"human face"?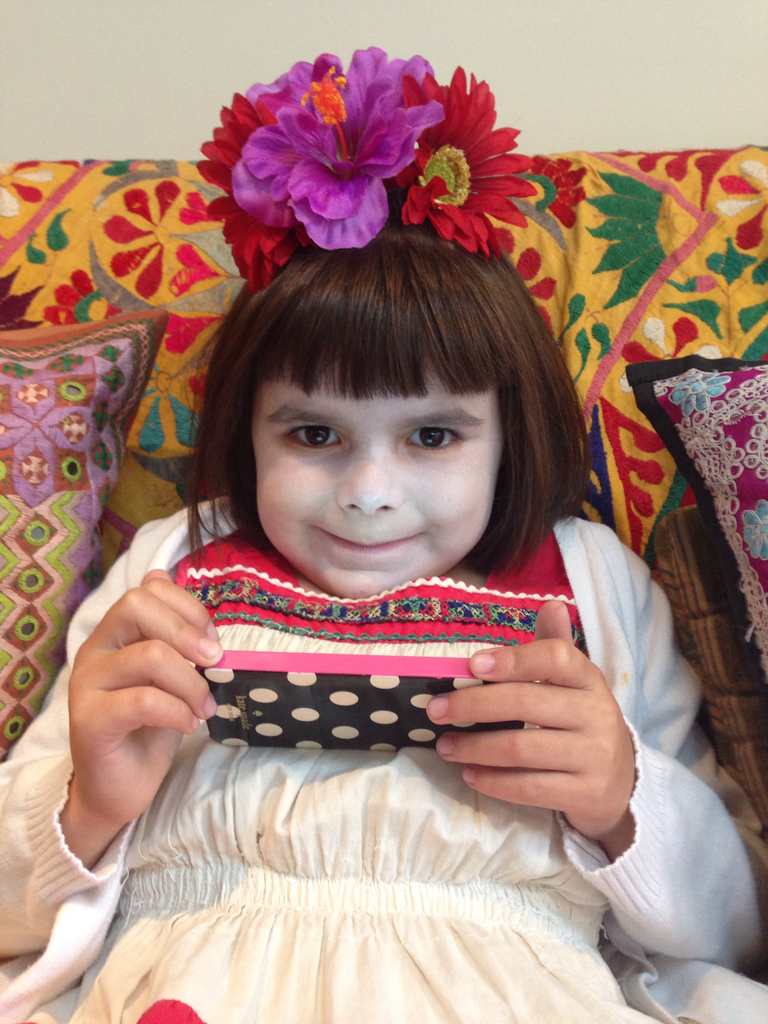
region(260, 346, 504, 598)
